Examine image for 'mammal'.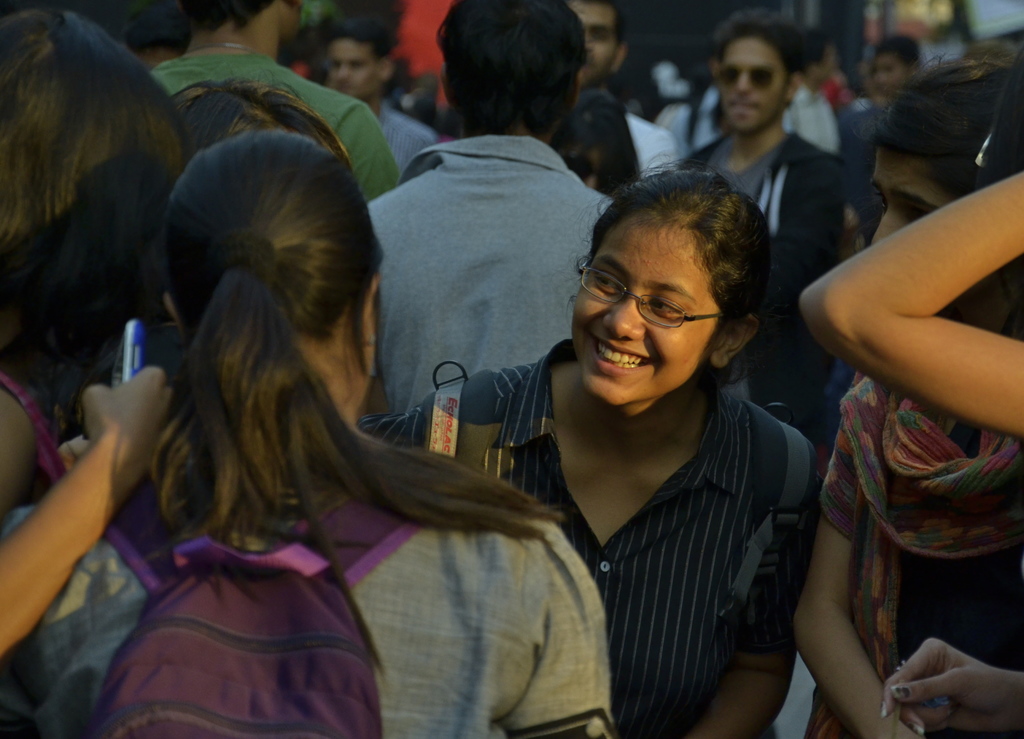
Examination result: [left=797, top=162, right=1023, bottom=738].
